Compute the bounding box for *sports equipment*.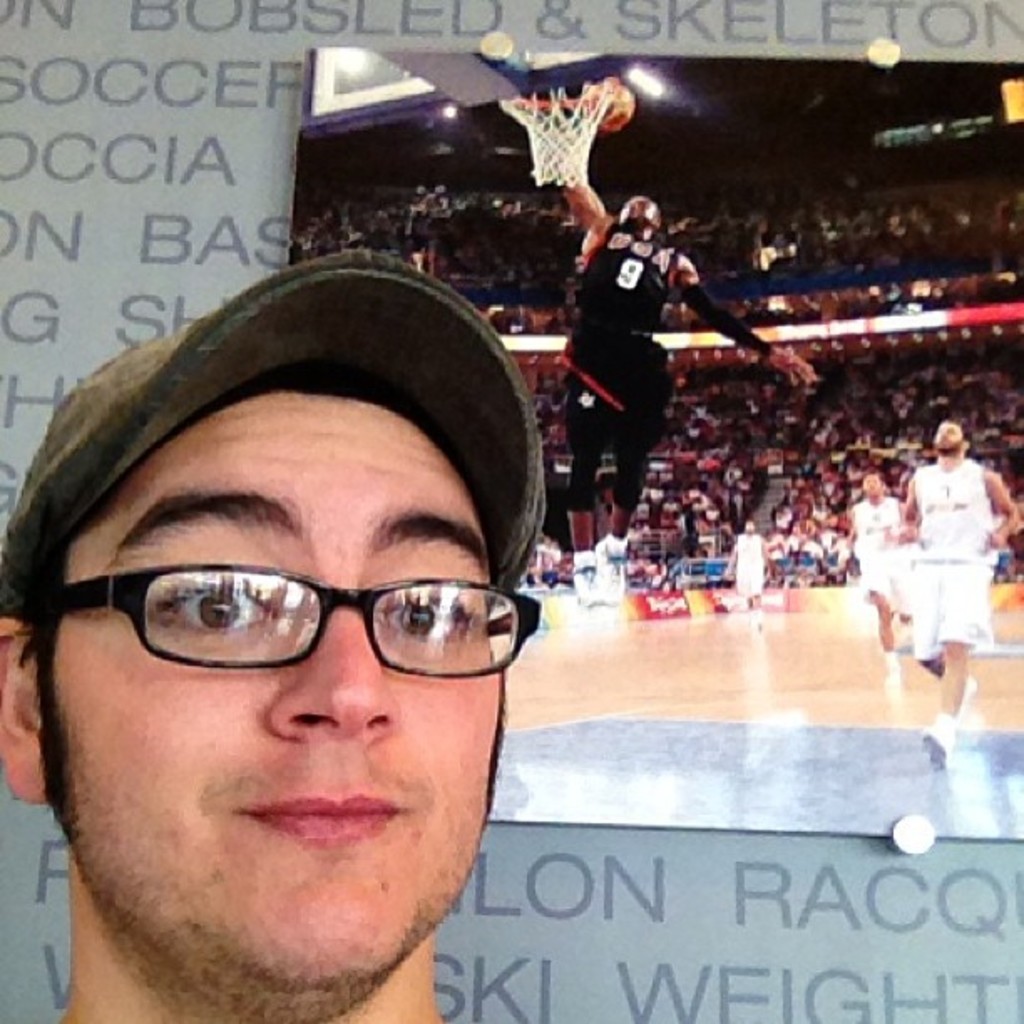
pyautogui.locateOnScreen(581, 79, 643, 129).
